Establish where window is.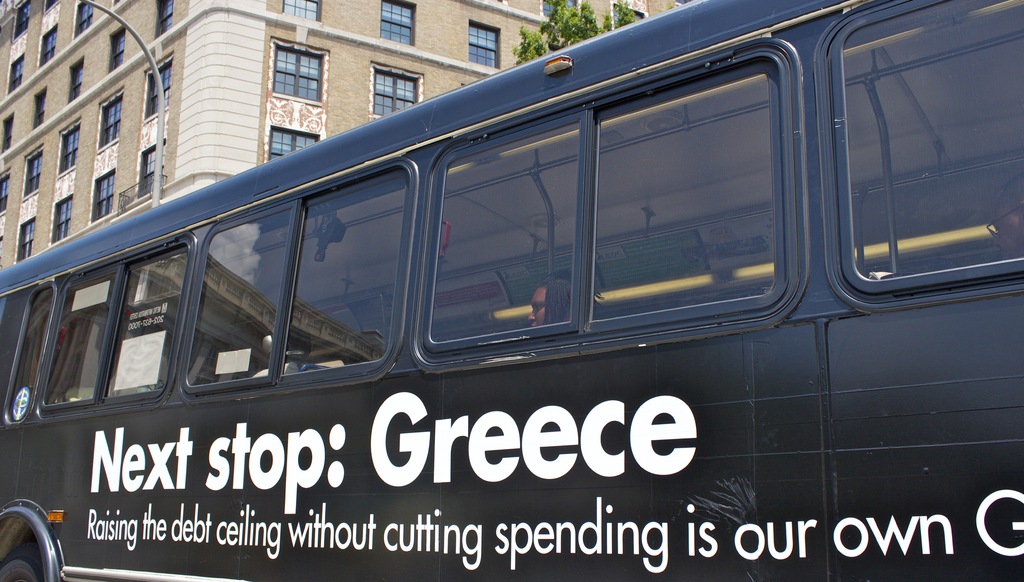
Established at x1=15 y1=219 x2=36 y2=263.
